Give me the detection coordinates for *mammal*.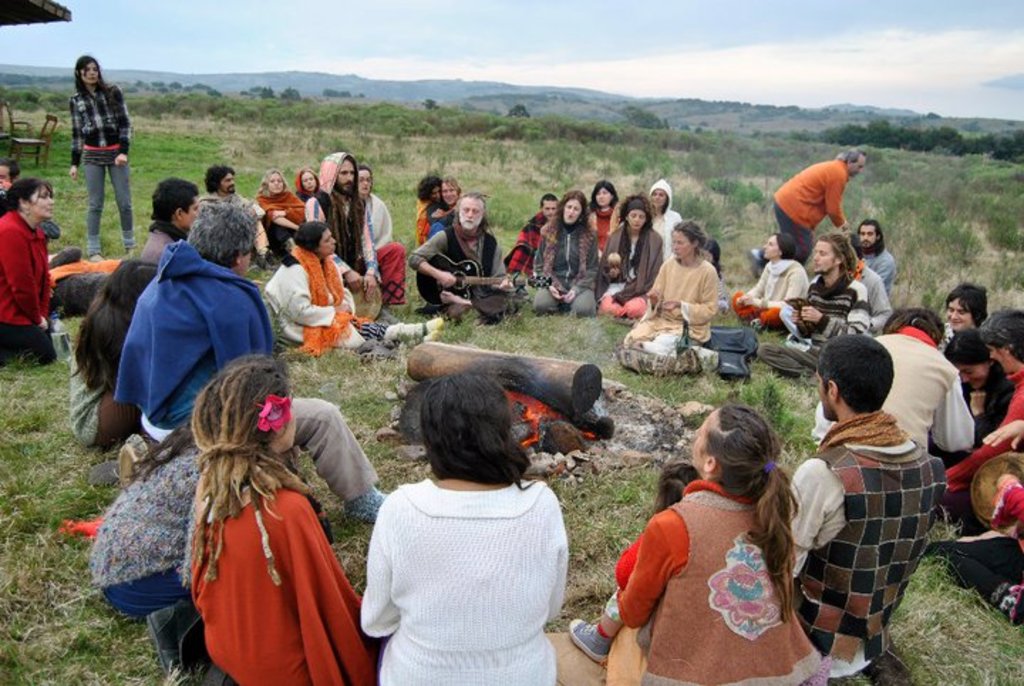
bbox=(596, 401, 819, 685).
